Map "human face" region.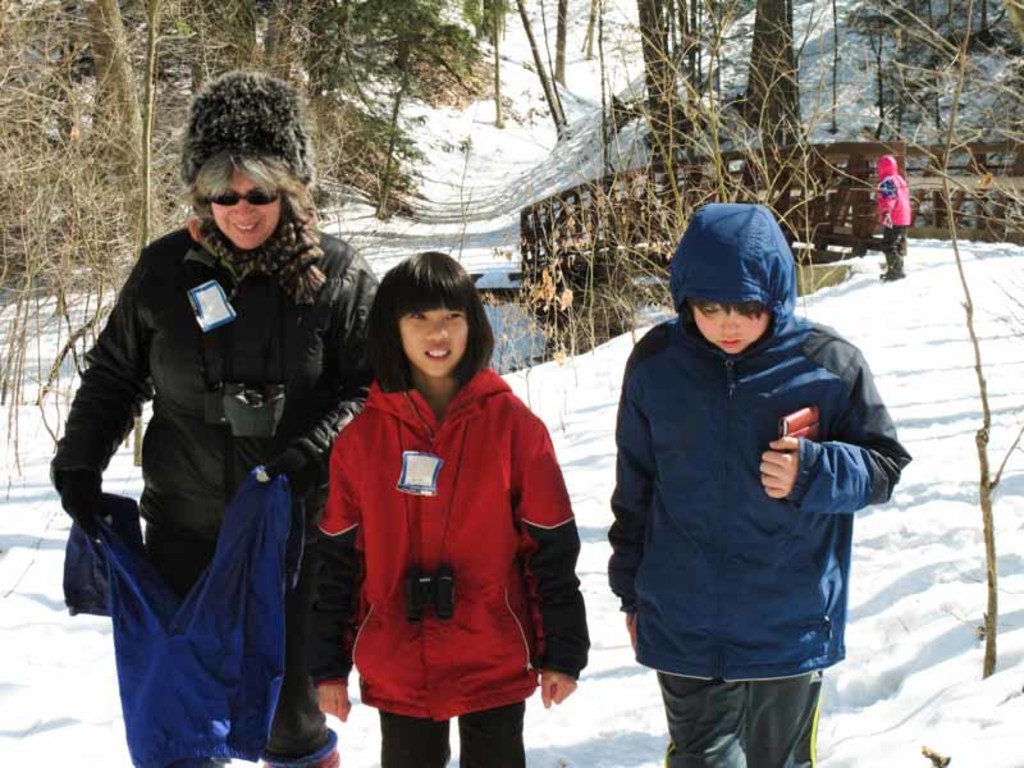
Mapped to box(689, 305, 769, 352).
